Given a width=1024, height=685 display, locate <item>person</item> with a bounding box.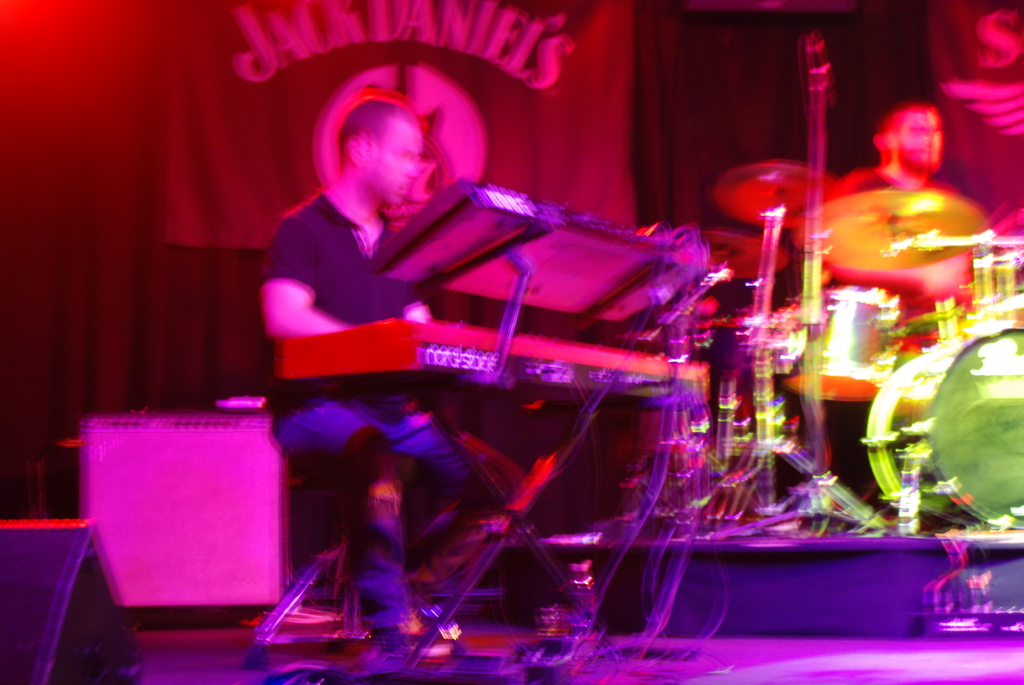
Located: <box>255,90,477,665</box>.
